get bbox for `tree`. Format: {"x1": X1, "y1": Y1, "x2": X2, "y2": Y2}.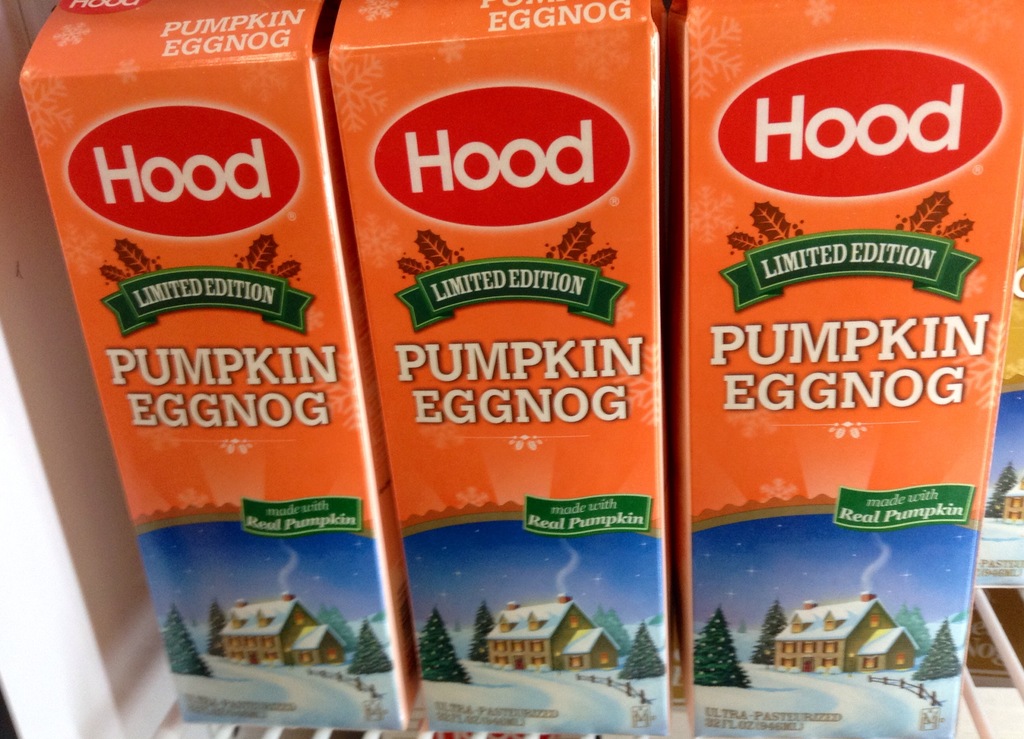
{"x1": 987, "y1": 456, "x2": 1018, "y2": 522}.
